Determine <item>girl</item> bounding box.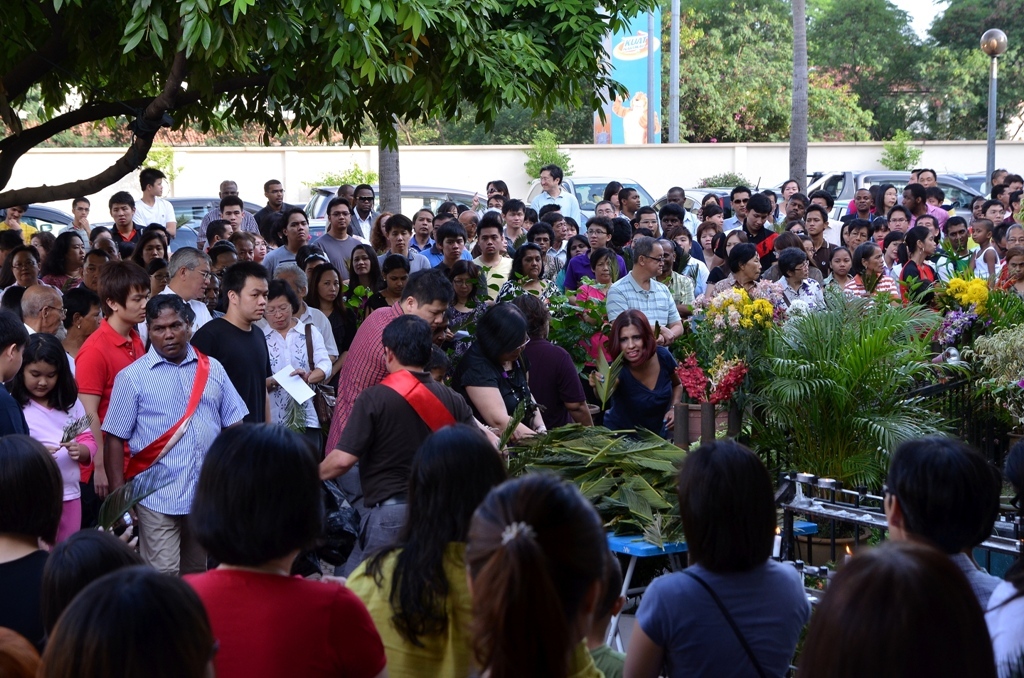
Determined: bbox(823, 248, 851, 293).
